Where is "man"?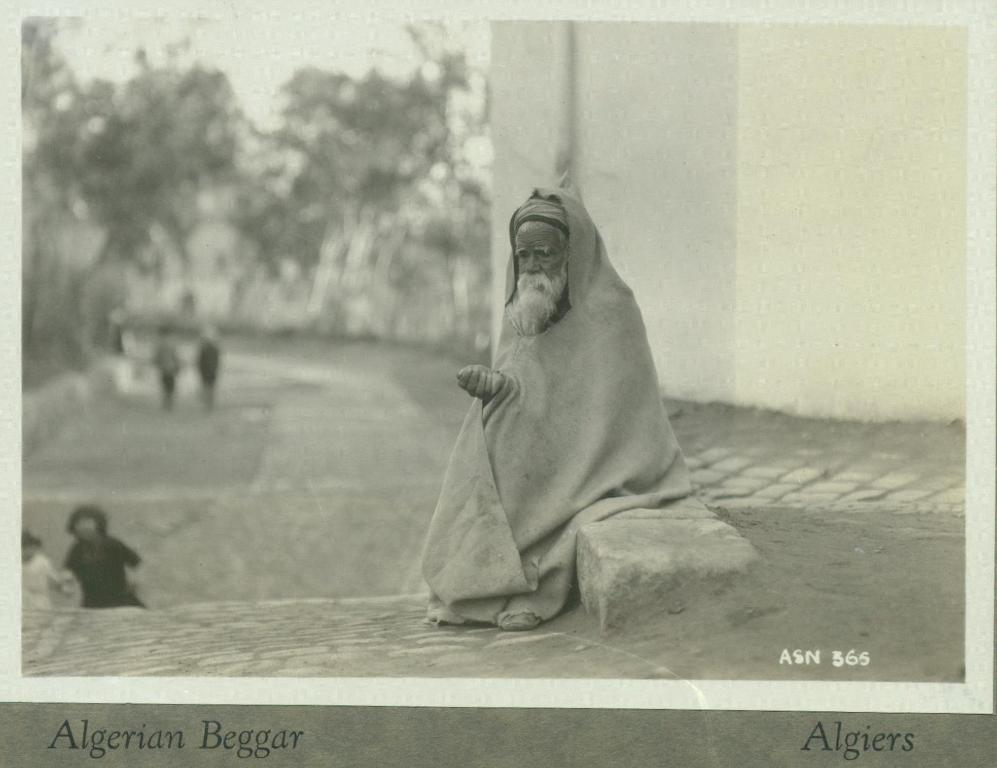
<box>416,152,691,645</box>.
